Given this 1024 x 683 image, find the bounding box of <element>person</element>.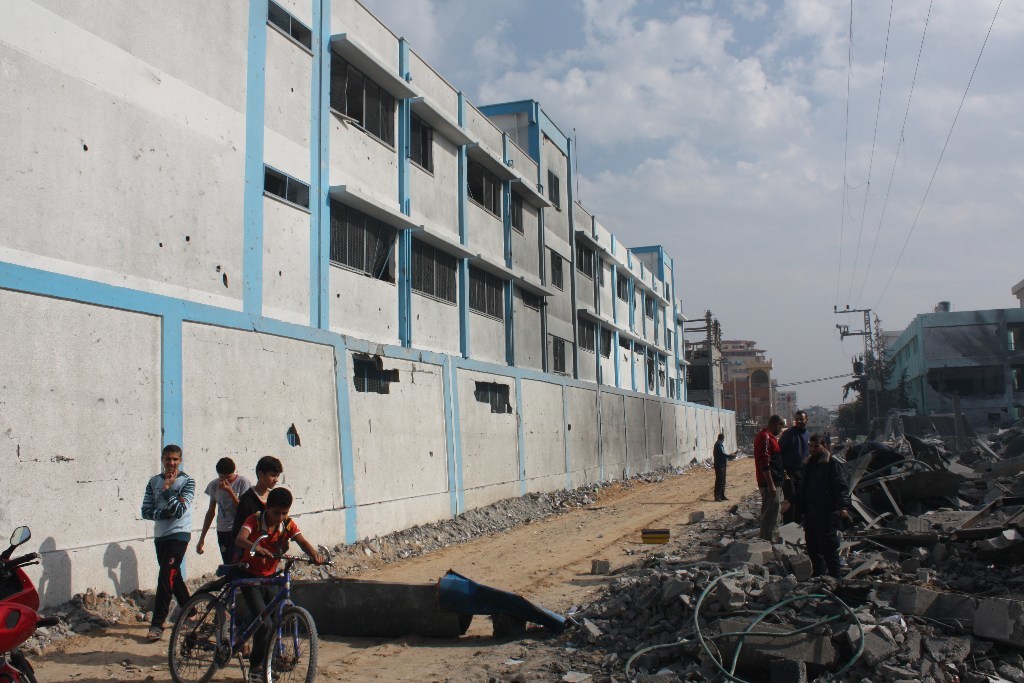
pyautogui.locateOnScreen(226, 448, 284, 606).
